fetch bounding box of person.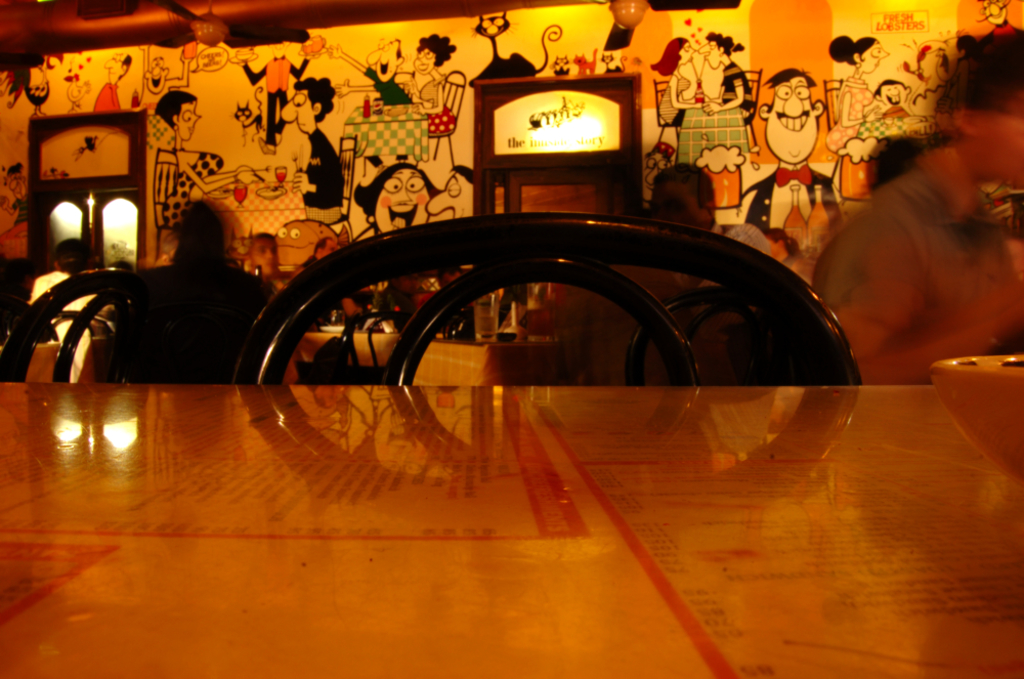
Bbox: Rect(648, 31, 706, 123).
